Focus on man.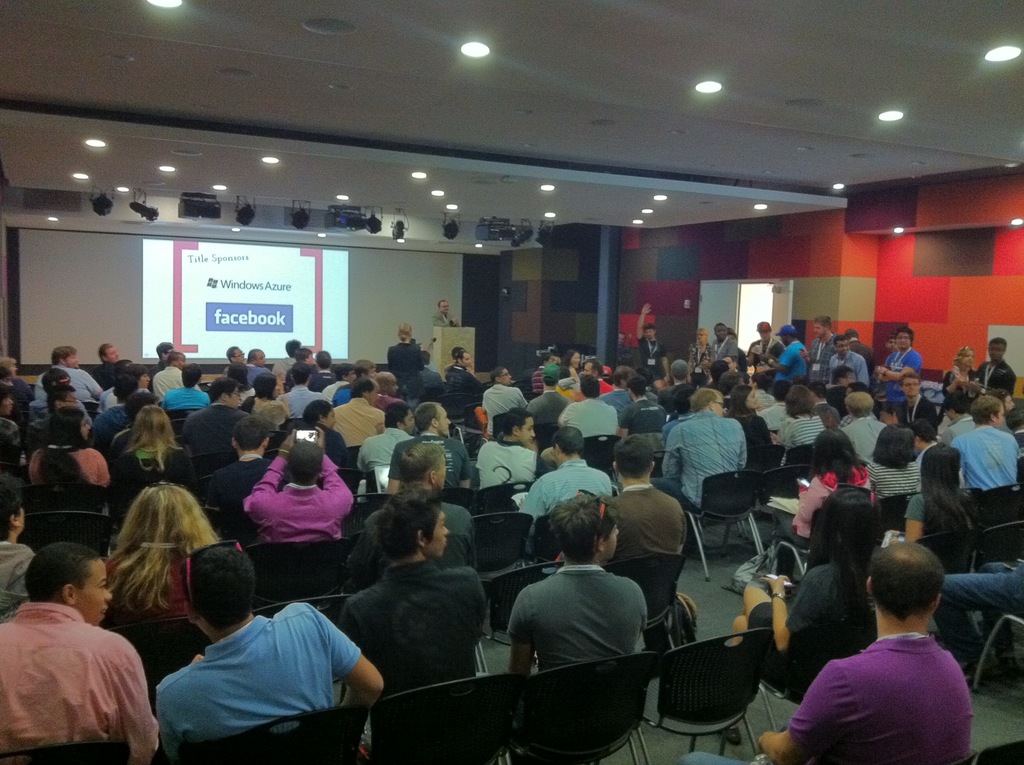
Focused at {"x1": 4, "y1": 544, "x2": 154, "y2": 761}.
